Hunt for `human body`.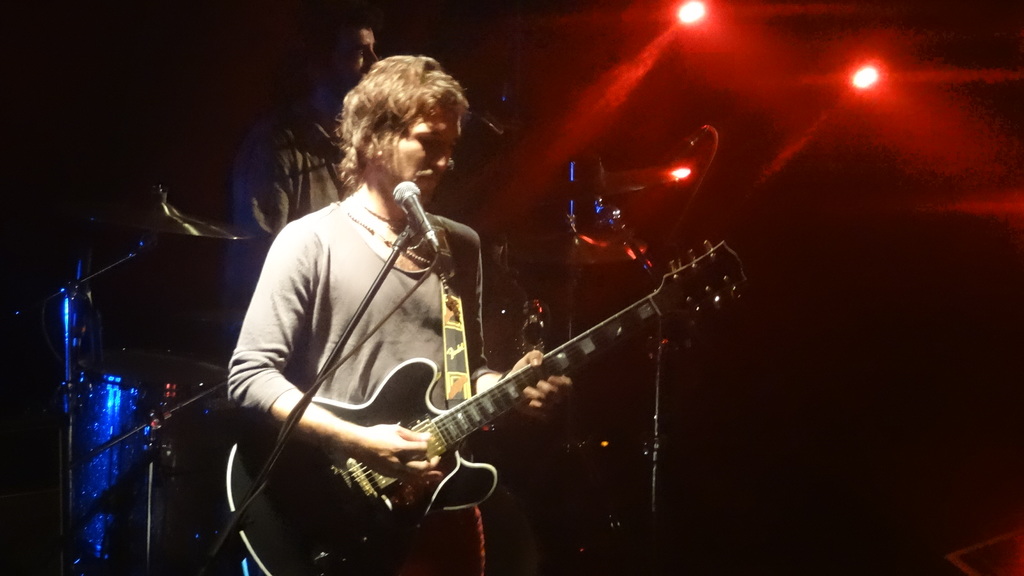
Hunted down at BBox(228, 53, 572, 575).
